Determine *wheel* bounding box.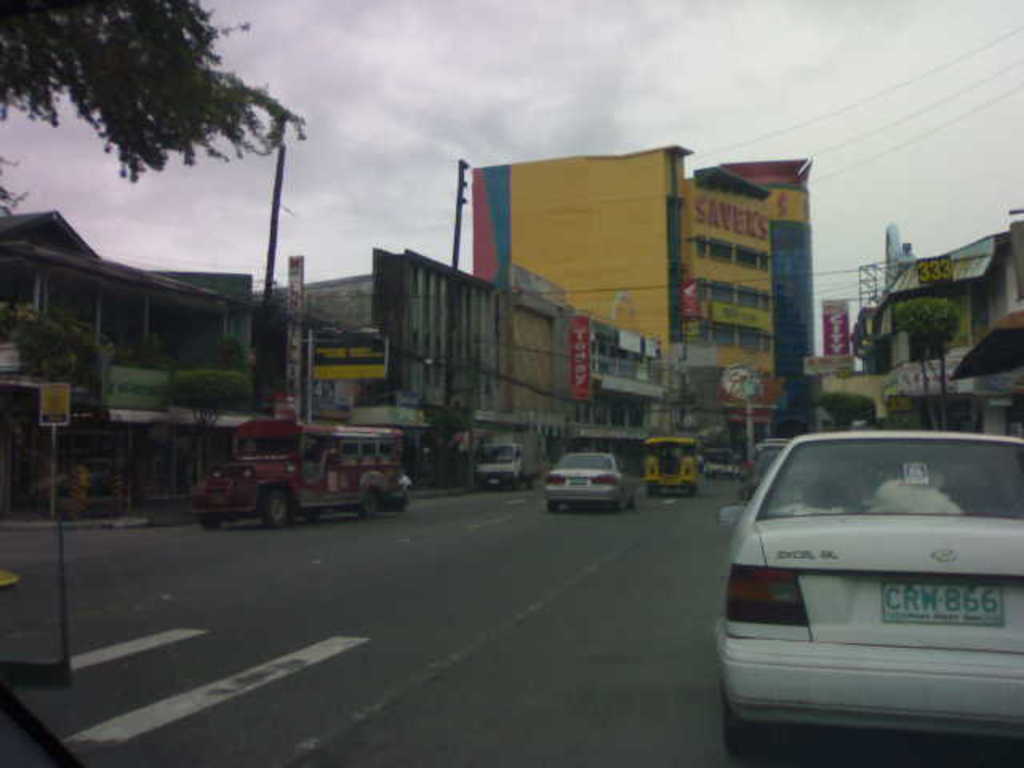
Determined: <bbox>547, 502, 557, 510</bbox>.
